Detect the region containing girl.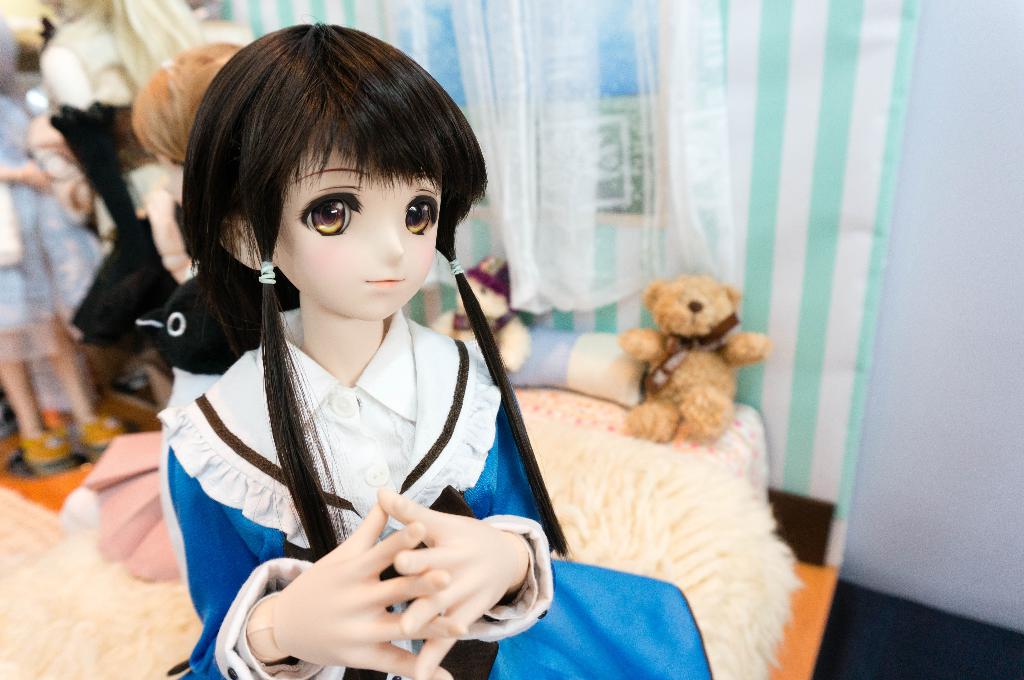
x1=76, y1=43, x2=232, y2=576.
